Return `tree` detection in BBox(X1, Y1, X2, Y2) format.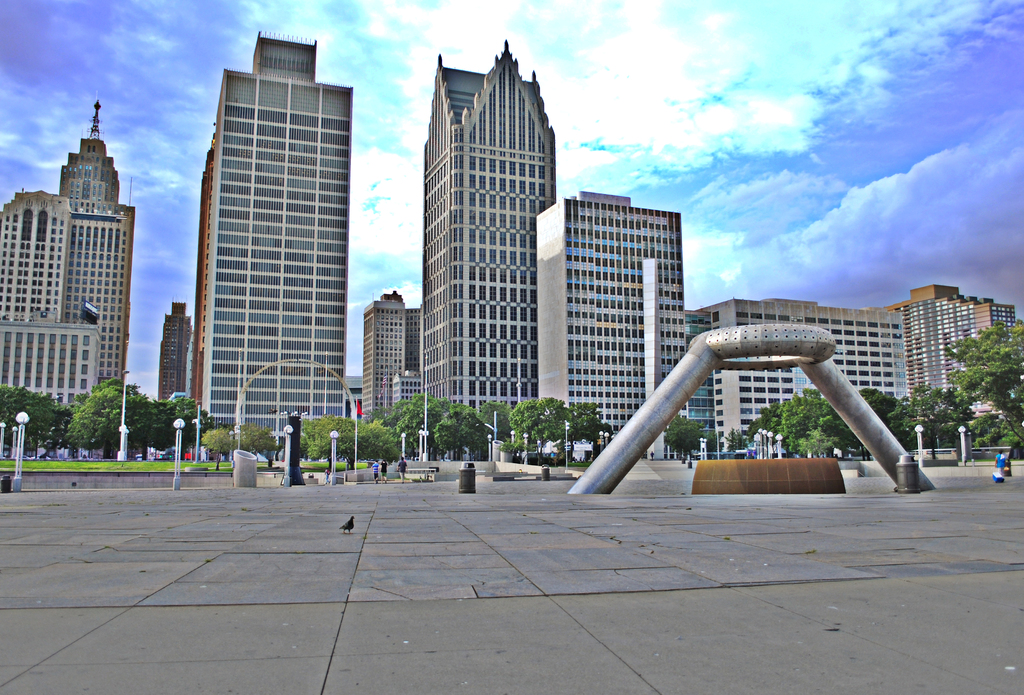
BBox(888, 375, 978, 467).
